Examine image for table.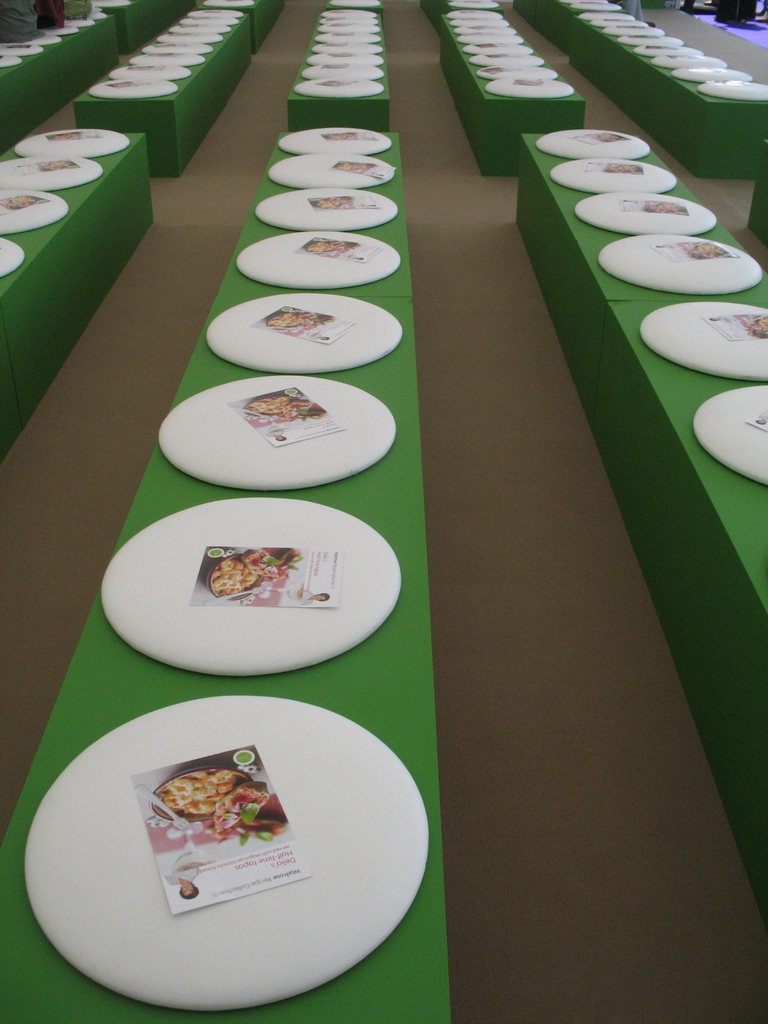
Examination result: bbox=(511, 3, 767, 189).
